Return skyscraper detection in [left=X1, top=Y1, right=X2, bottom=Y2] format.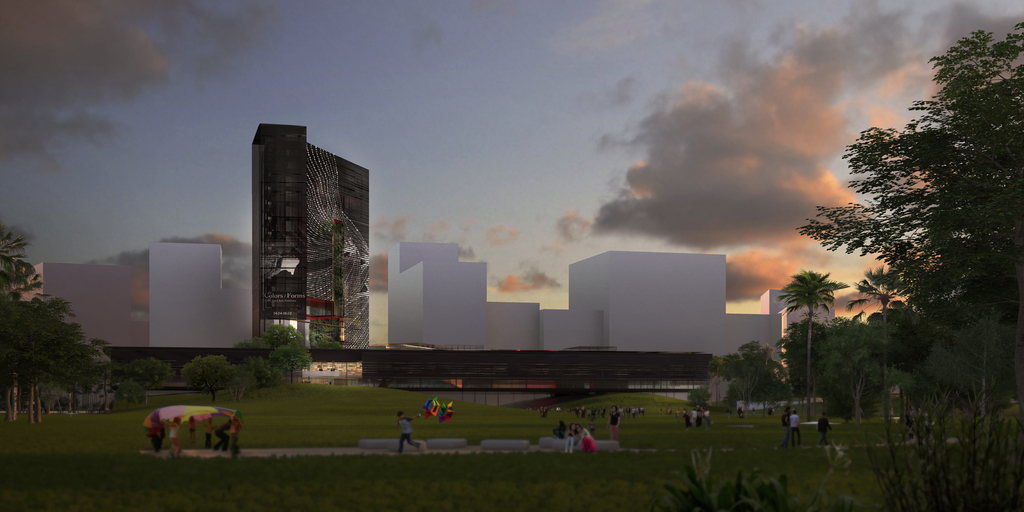
[left=248, top=122, right=370, bottom=353].
